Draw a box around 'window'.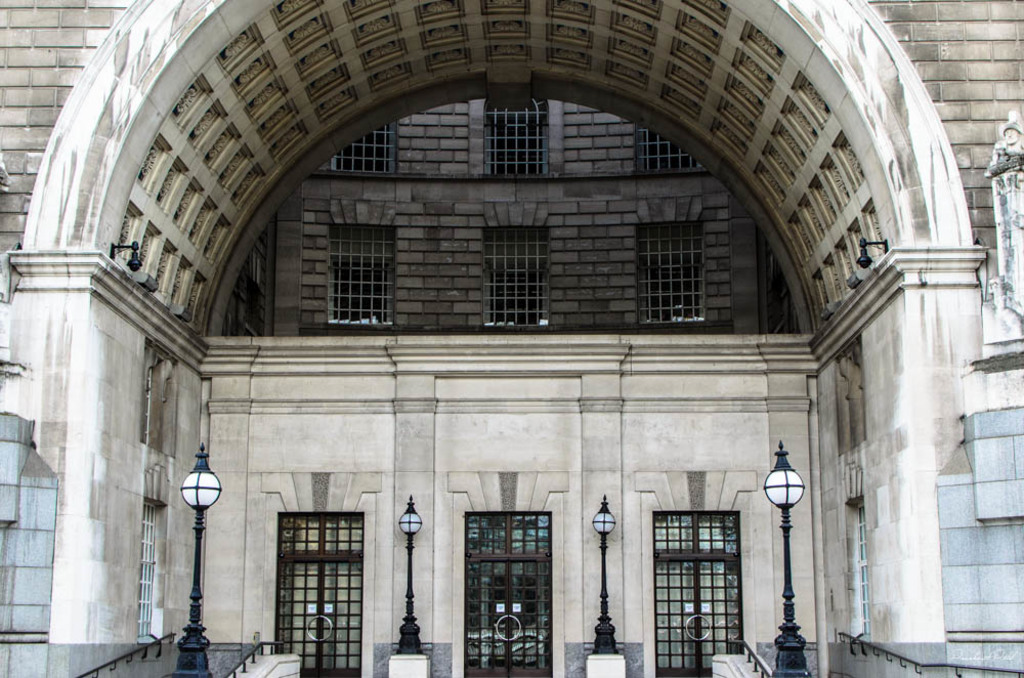
[left=337, top=124, right=391, bottom=178].
